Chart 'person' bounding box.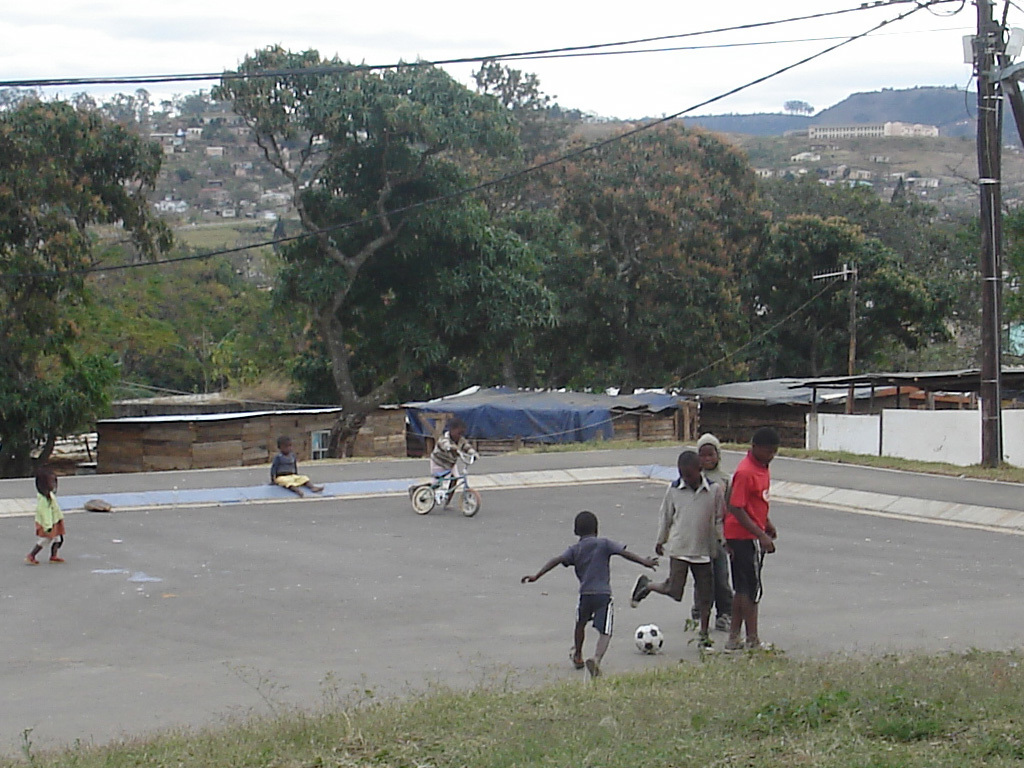
Charted: bbox=(31, 446, 68, 570).
